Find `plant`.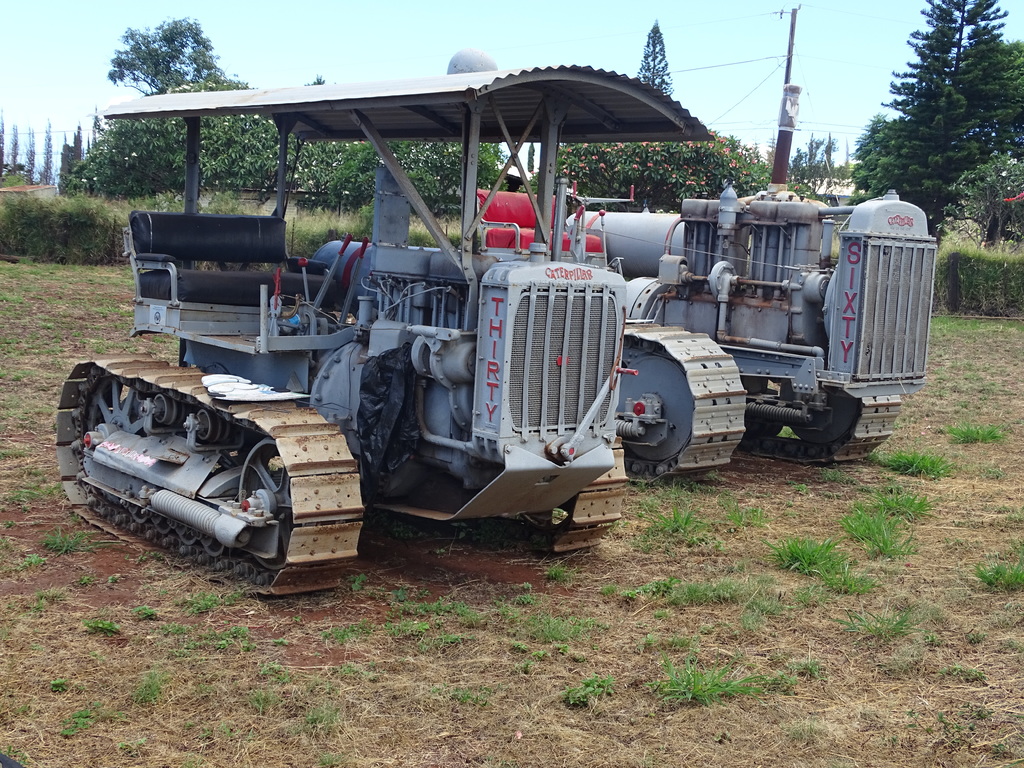
<region>935, 417, 1003, 447</region>.
